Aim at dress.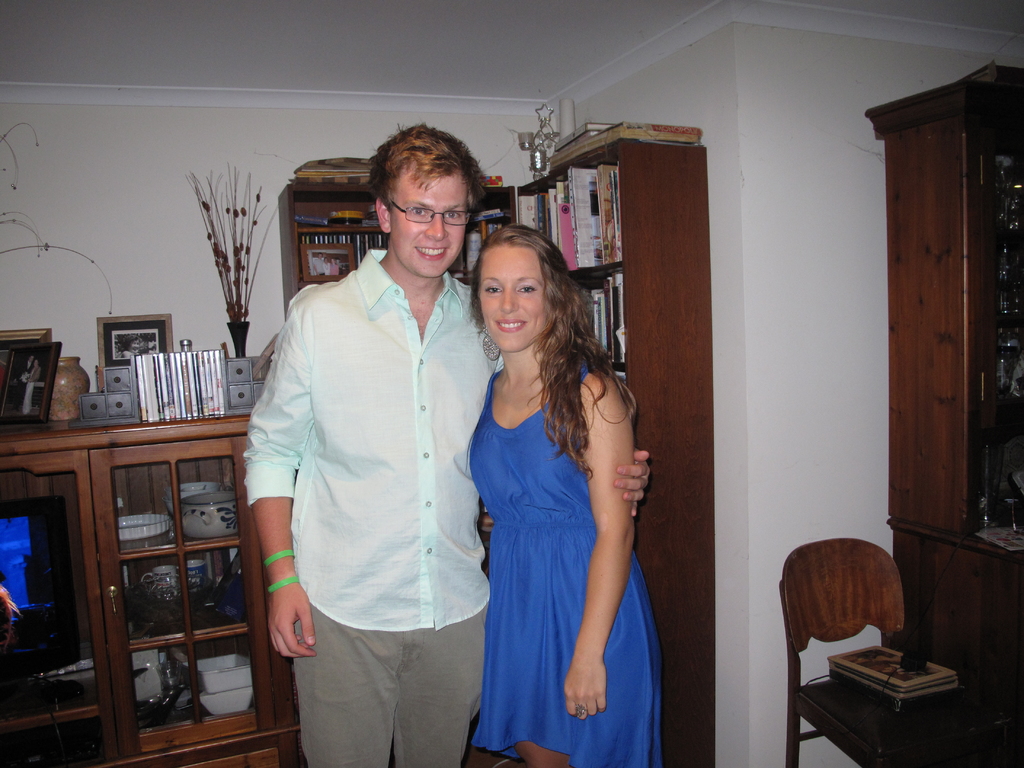
Aimed at 481,353,668,767.
